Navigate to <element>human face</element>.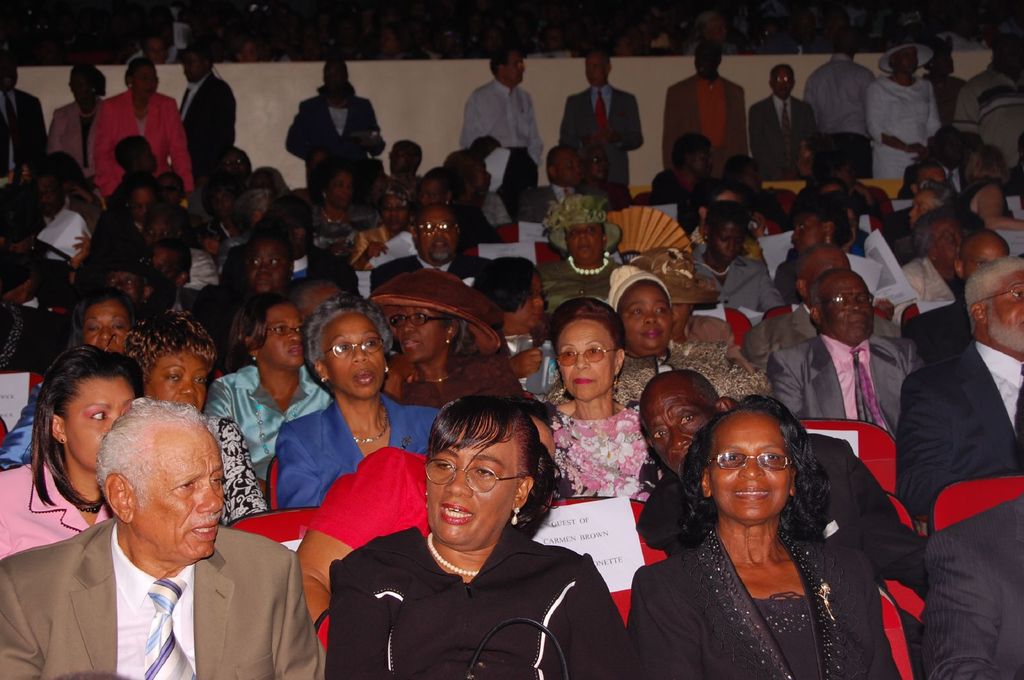
Navigation target: x1=103 y1=273 x2=147 y2=304.
